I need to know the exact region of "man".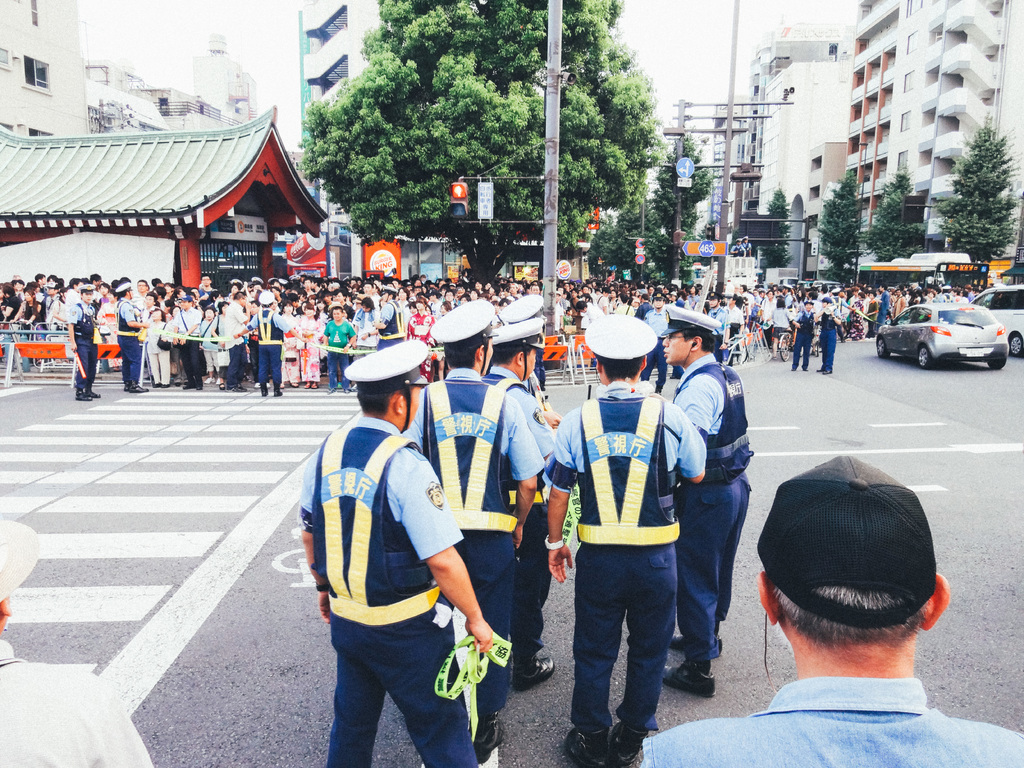
Region: select_region(232, 292, 310, 397).
